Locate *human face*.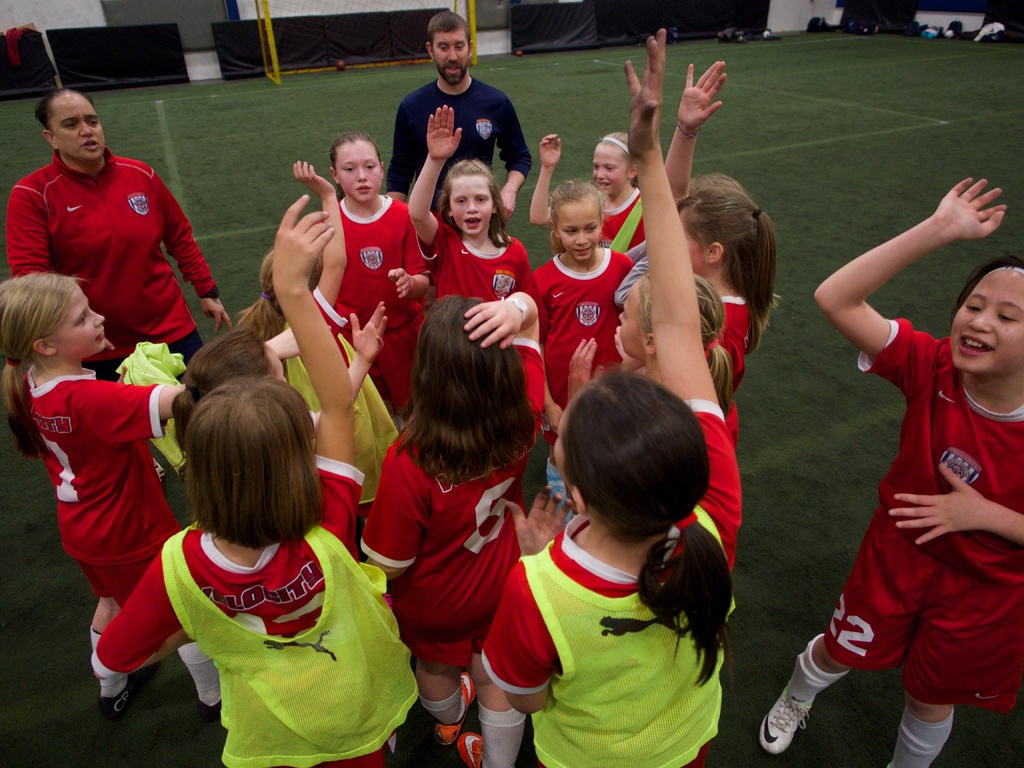
Bounding box: [620, 278, 640, 362].
